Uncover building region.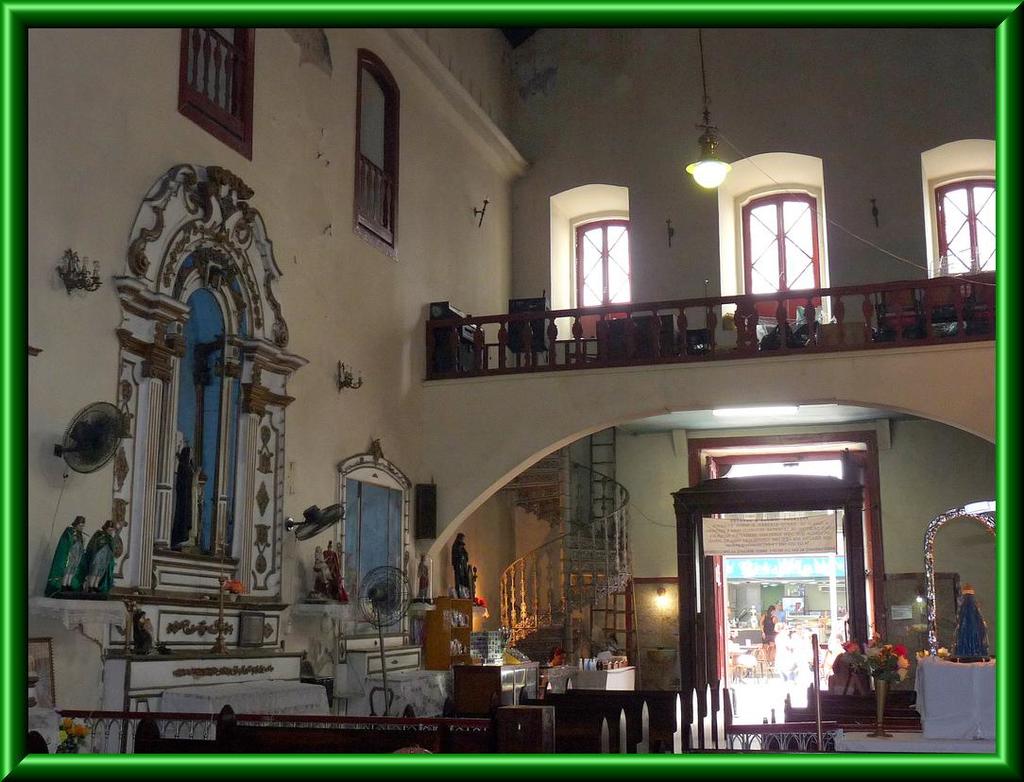
Uncovered: box=[26, 24, 996, 750].
